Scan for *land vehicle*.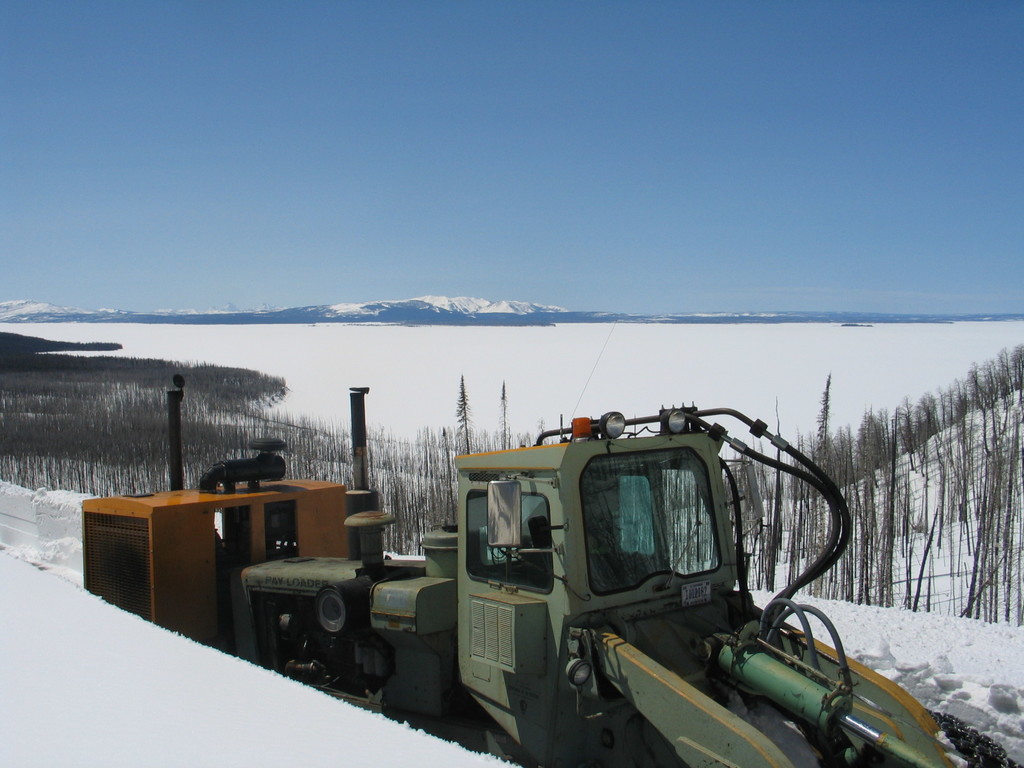
Scan result: [x1=259, y1=406, x2=931, y2=767].
